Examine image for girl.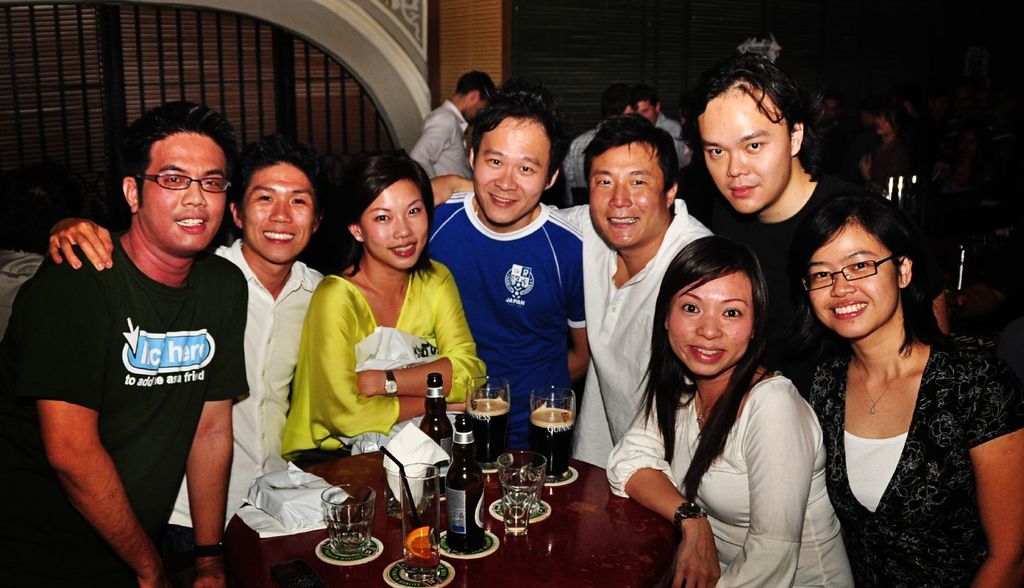
Examination result: [x1=797, y1=192, x2=1023, y2=581].
